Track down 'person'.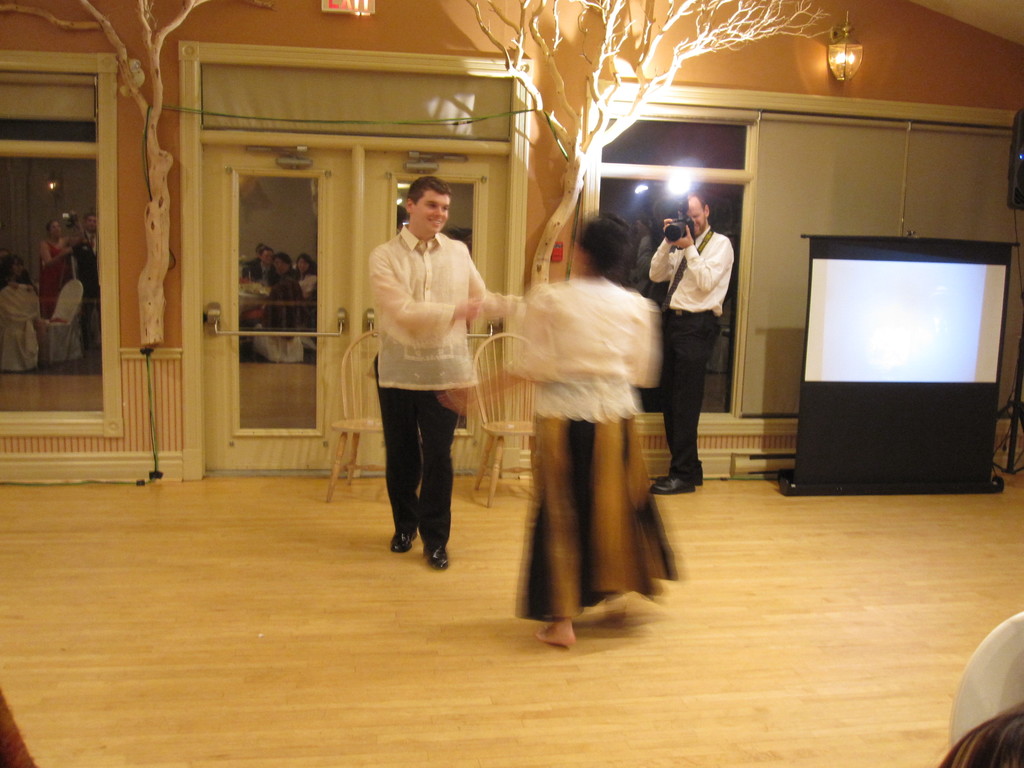
Tracked to detection(300, 252, 323, 326).
